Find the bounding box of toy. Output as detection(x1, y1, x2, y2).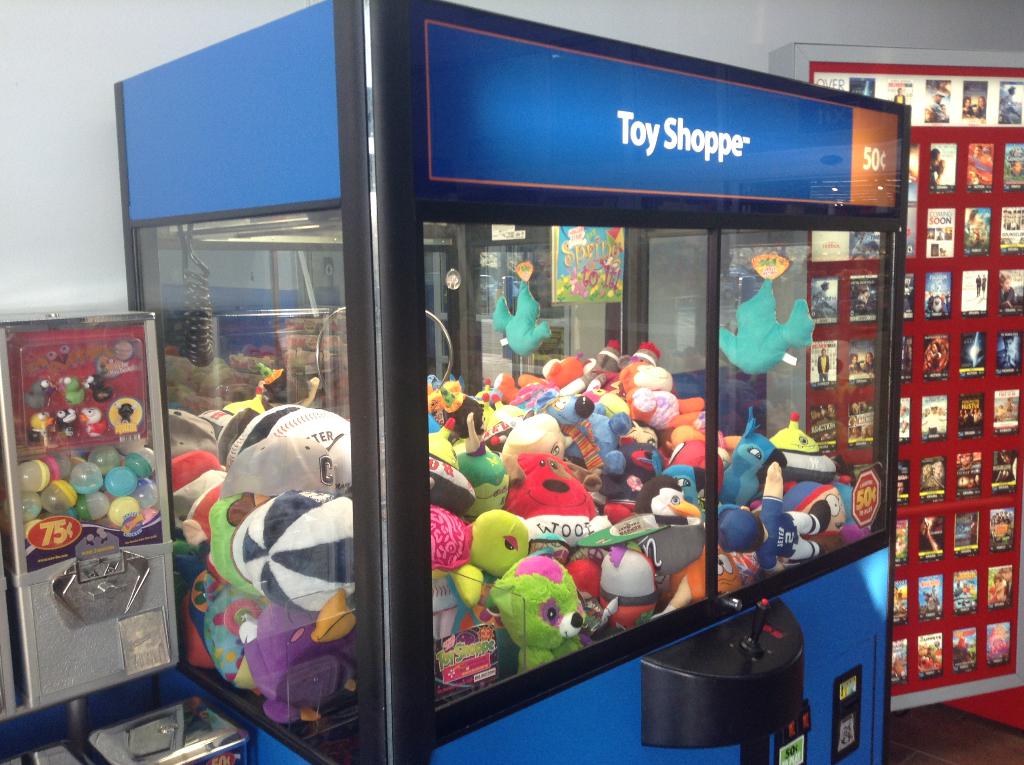
detection(497, 572, 596, 665).
